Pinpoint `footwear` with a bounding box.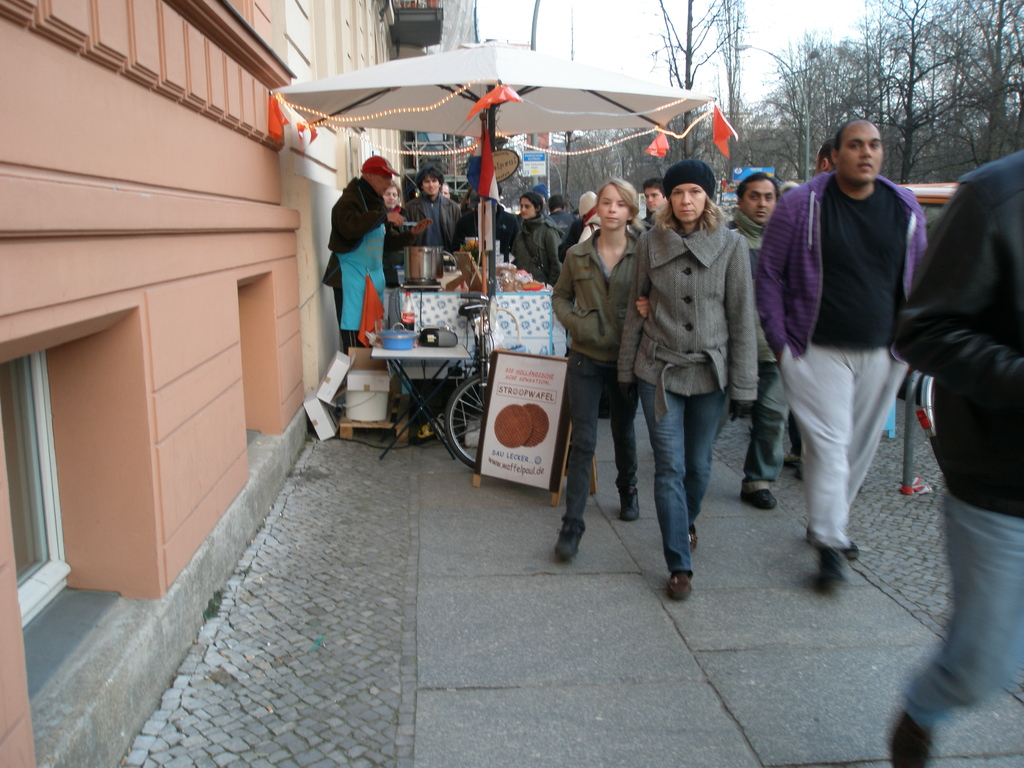
<box>616,490,637,521</box>.
